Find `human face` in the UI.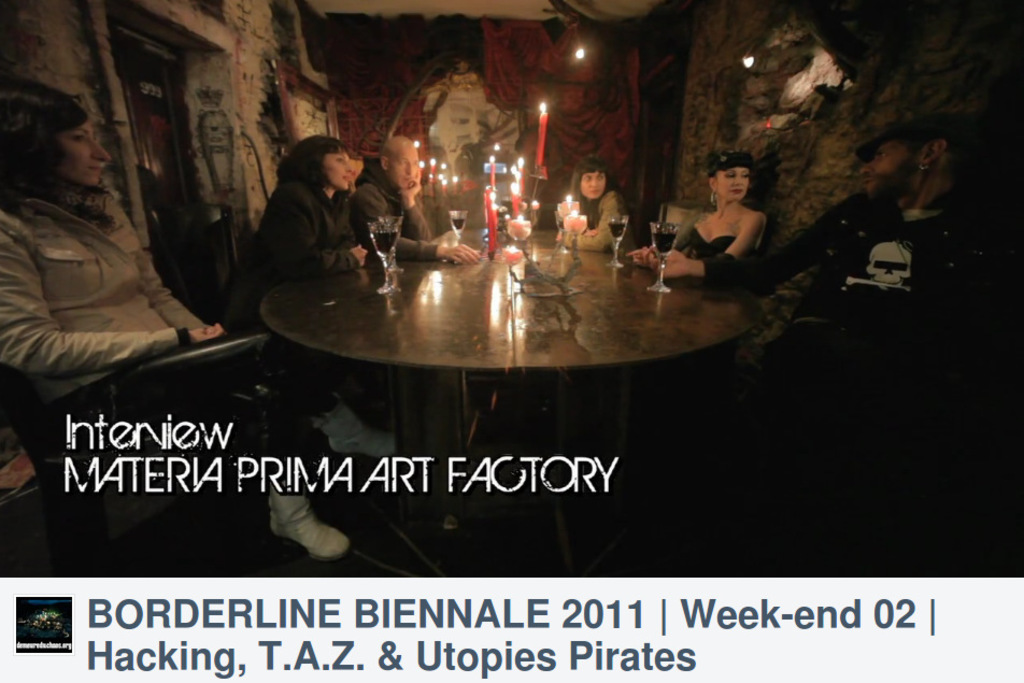
UI element at (397, 140, 425, 186).
